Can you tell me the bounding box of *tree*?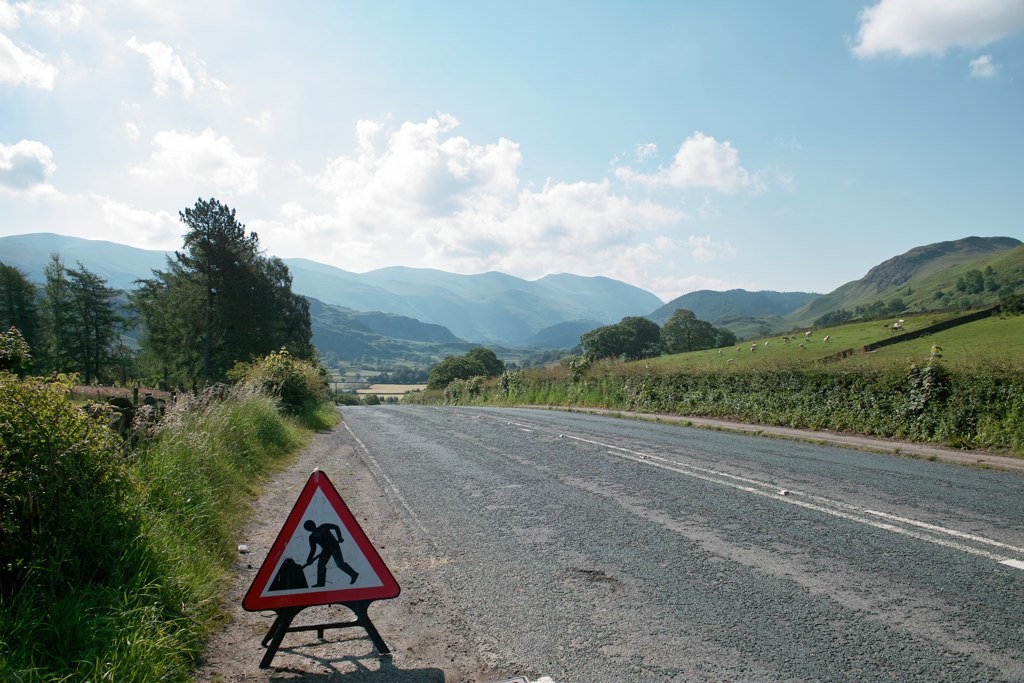
BBox(0, 262, 45, 384).
